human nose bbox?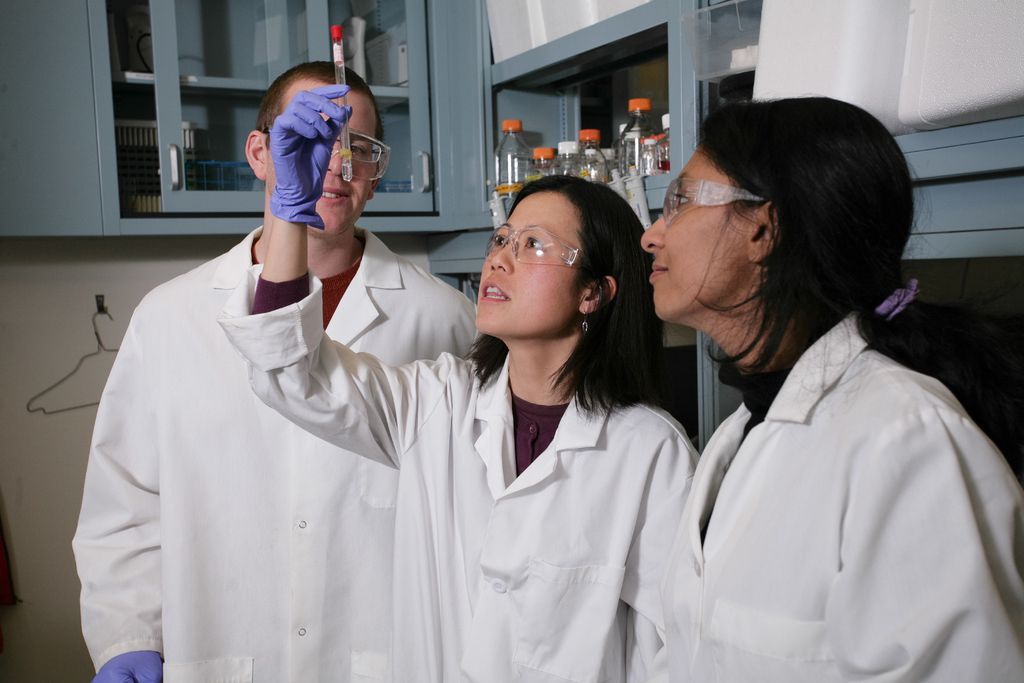
bbox(490, 243, 513, 274)
